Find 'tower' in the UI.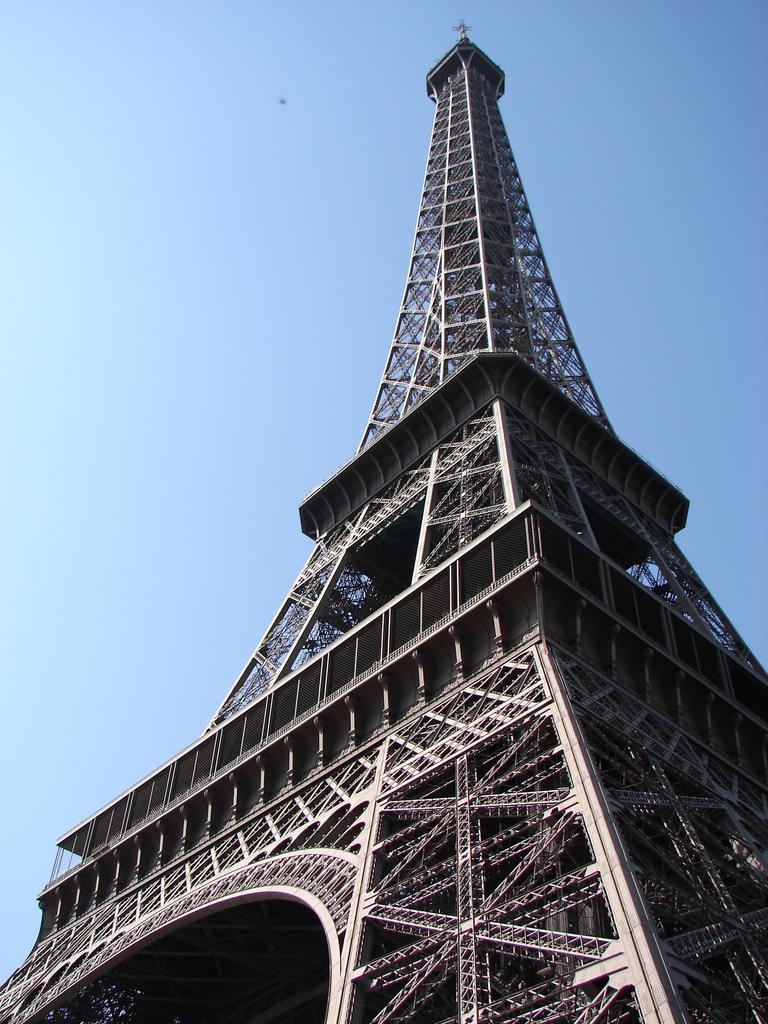
UI element at [0, 19, 767, 1023].
